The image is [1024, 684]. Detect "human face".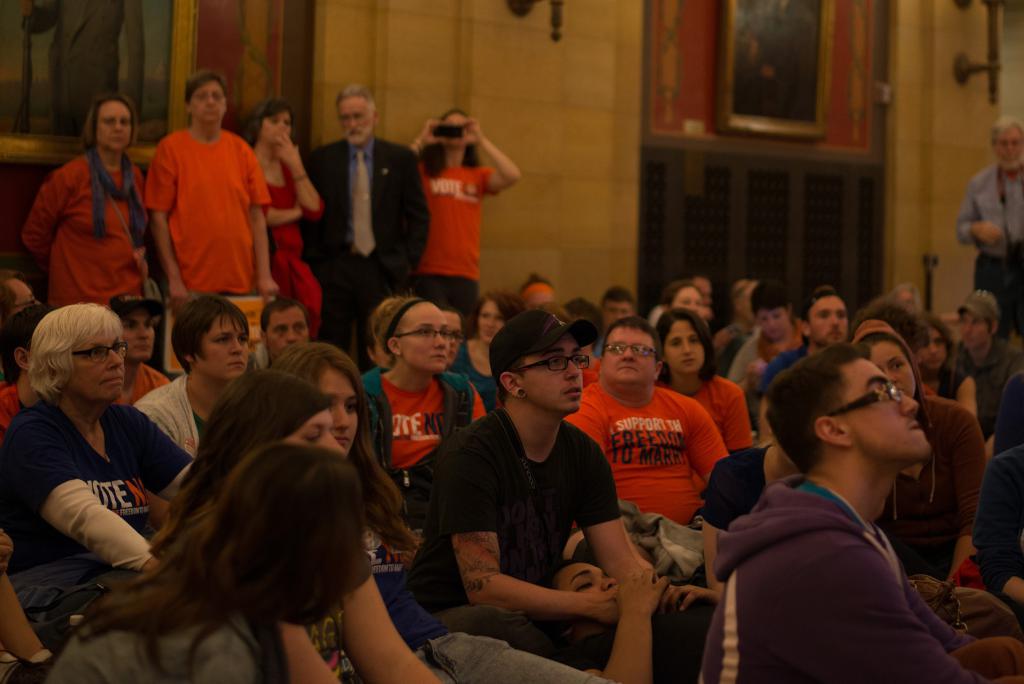
Detection: BBox(873, 342, 915, 393).
